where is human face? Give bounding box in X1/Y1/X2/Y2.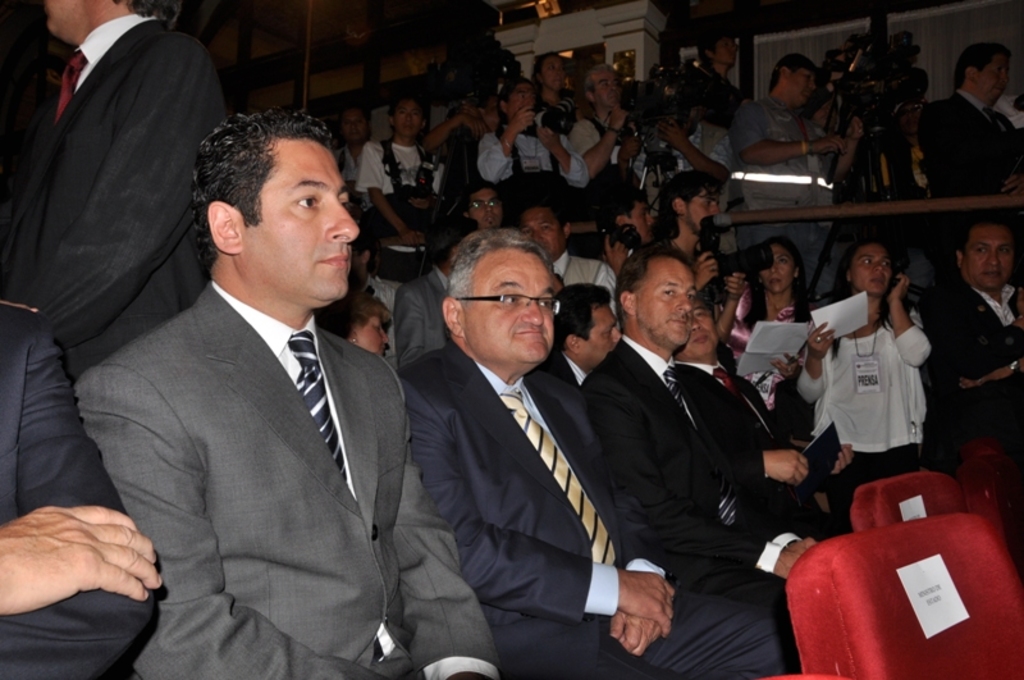
504/85/541/114.
